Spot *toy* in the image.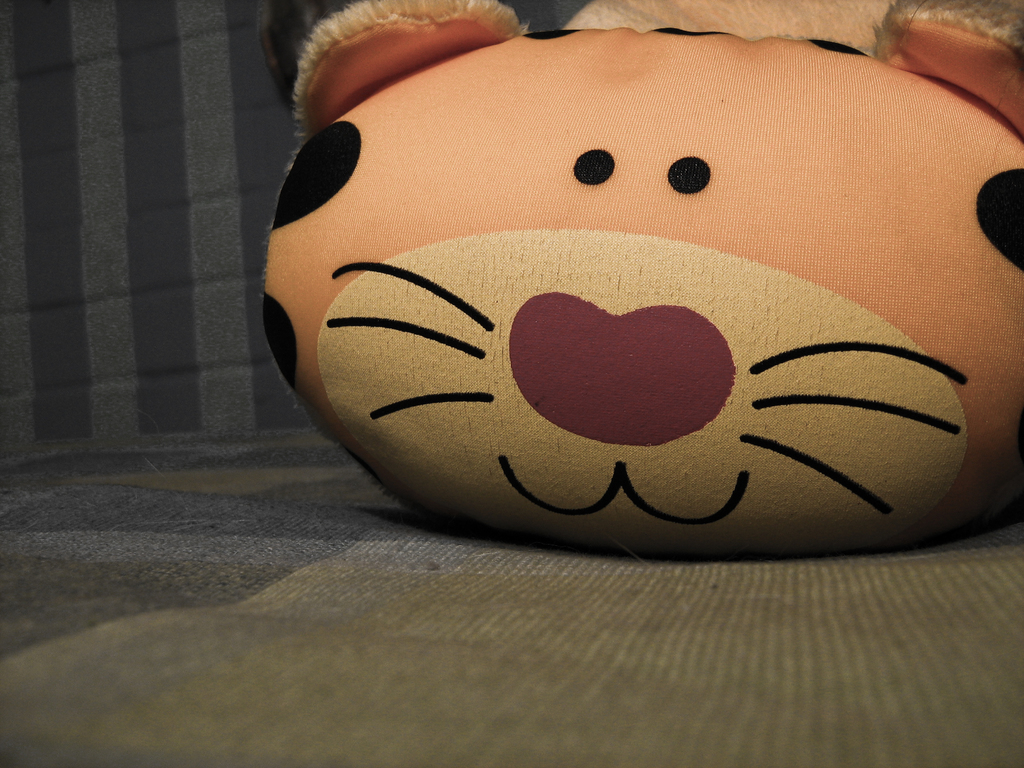
*toy* found at locate(252, 32, 1023, 625).
